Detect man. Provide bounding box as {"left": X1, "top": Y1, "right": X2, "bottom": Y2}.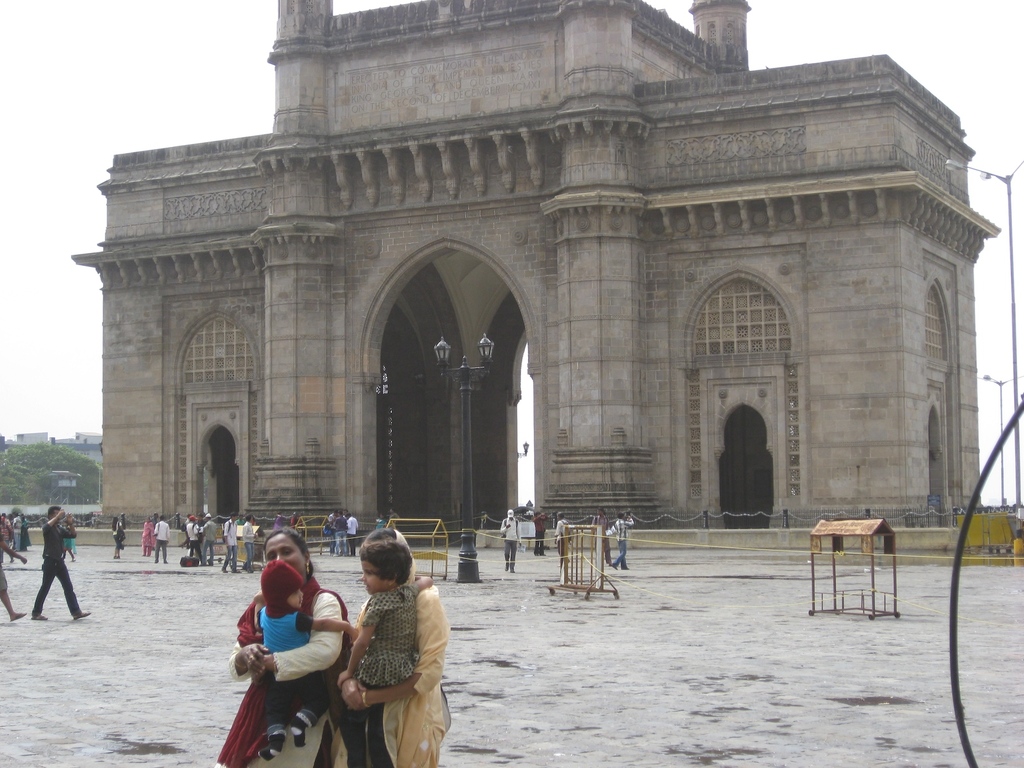
{"left": 241, "top": 514, "right": 260, "bottom": 570}.
